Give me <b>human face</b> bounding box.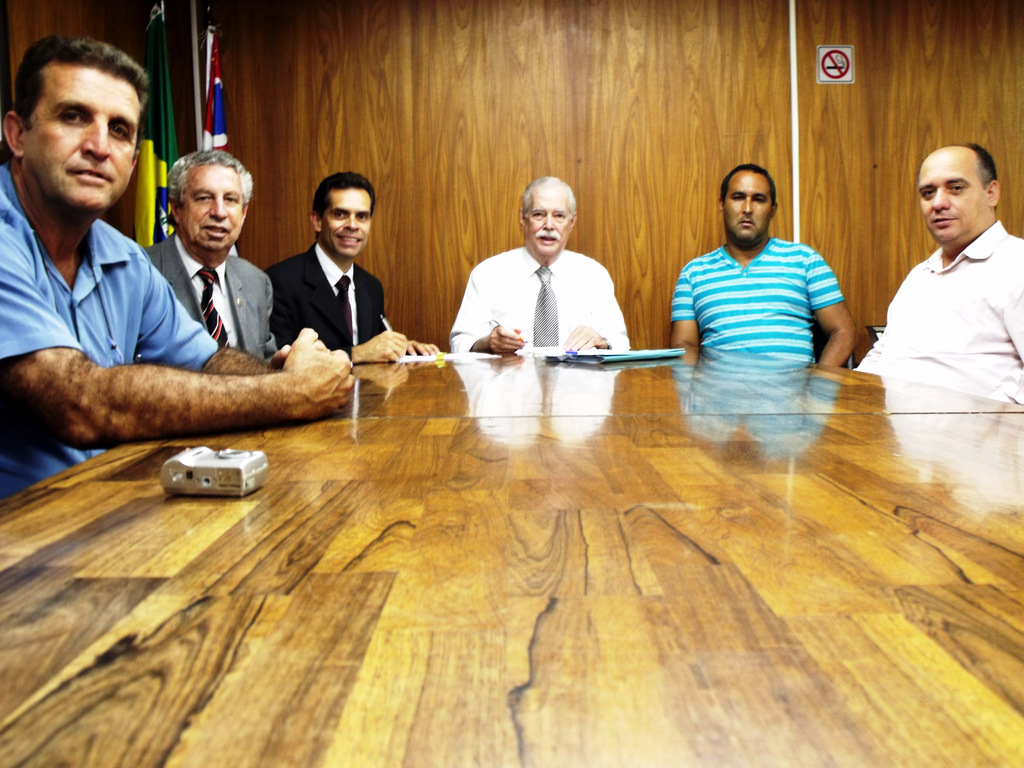
select_region(324, 187, 372, 256).
